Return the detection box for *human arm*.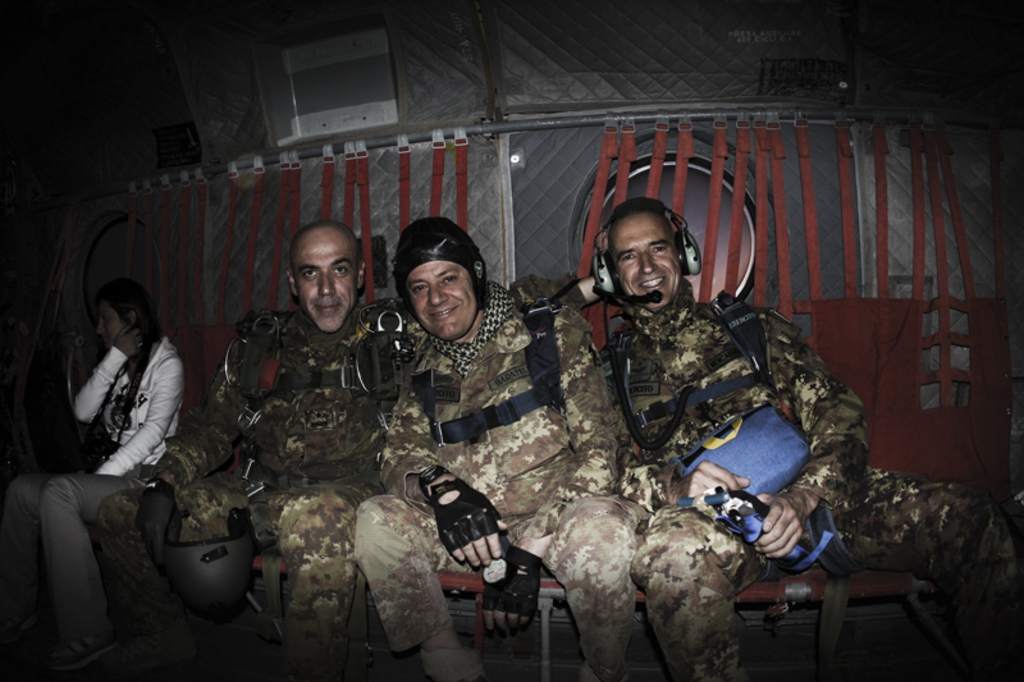
box=[748, 485, 822, 558].
